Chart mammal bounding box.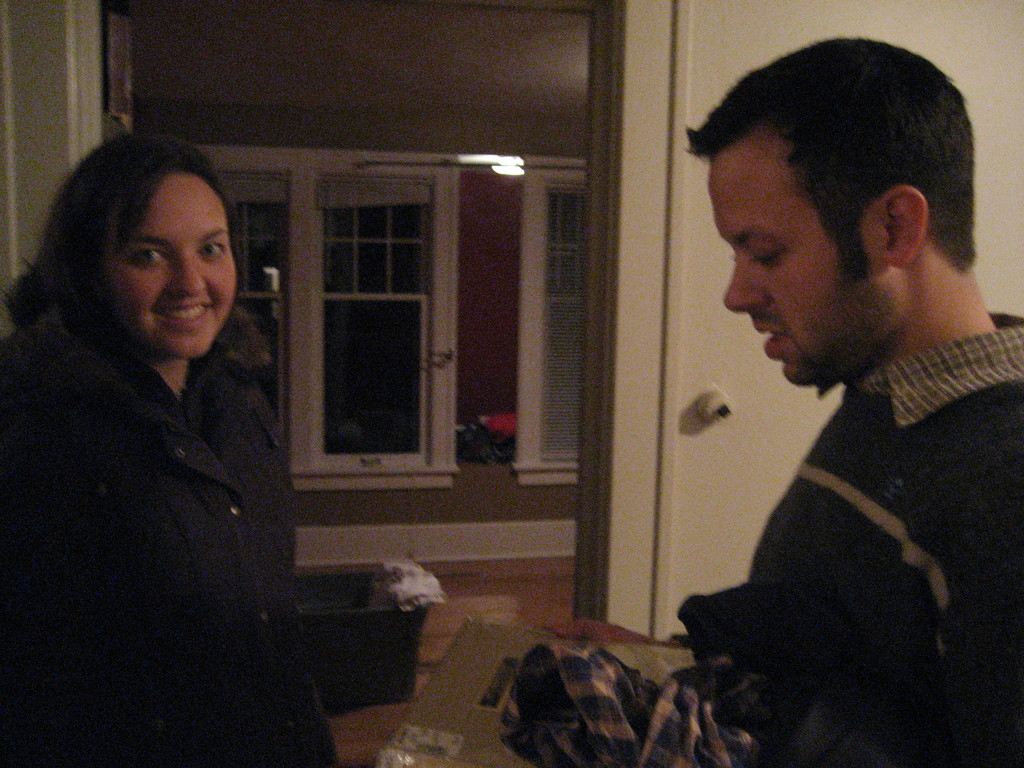
Charted: box=[632, 190, 1004, 740].
